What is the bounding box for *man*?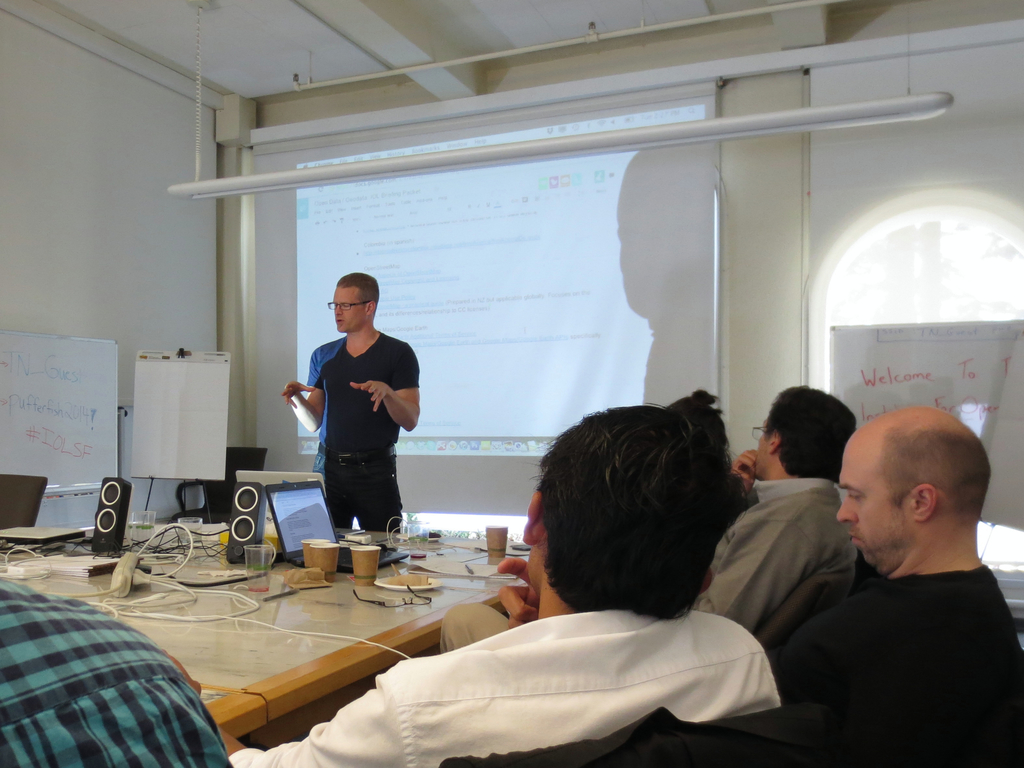
[761,402,1023,758].
